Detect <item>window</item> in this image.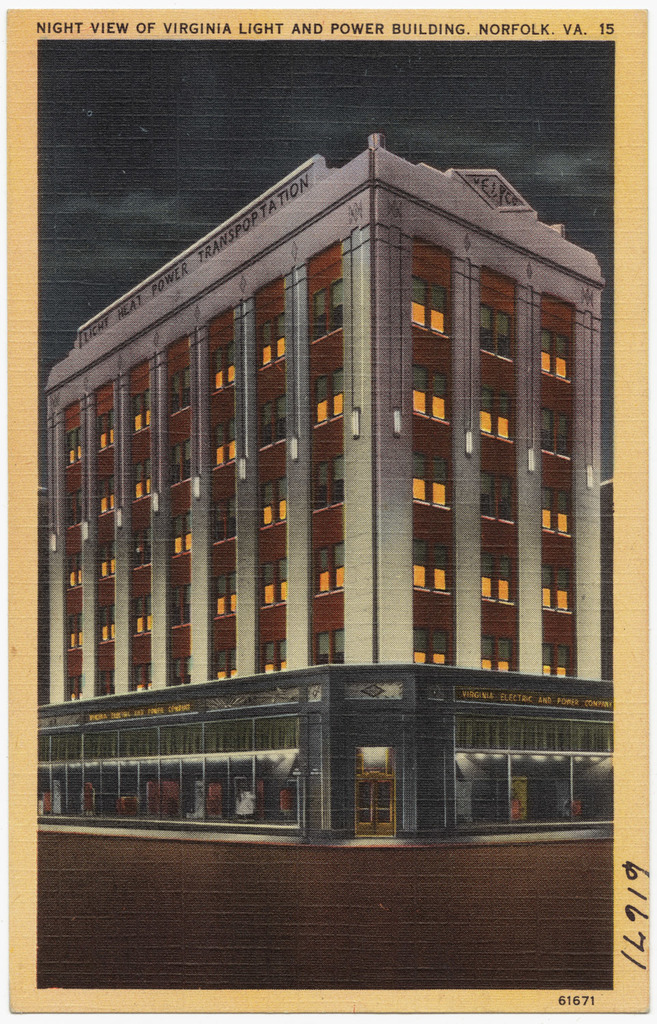
Detection: <region>480, 554, 512, 603</region>.
